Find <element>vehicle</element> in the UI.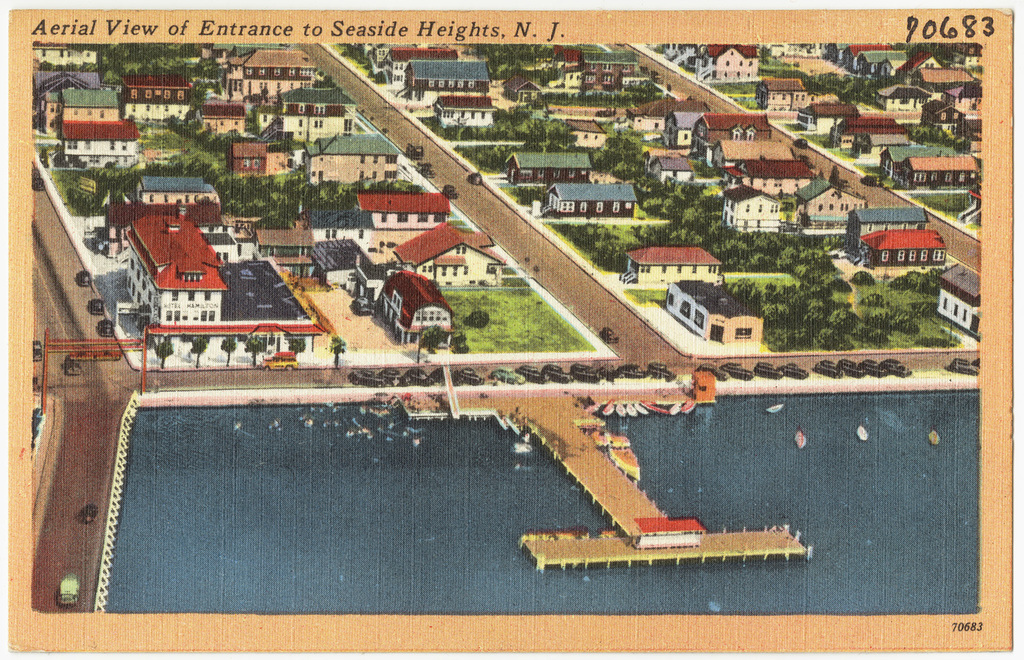
UI element at (595, 328, 625, 346).
